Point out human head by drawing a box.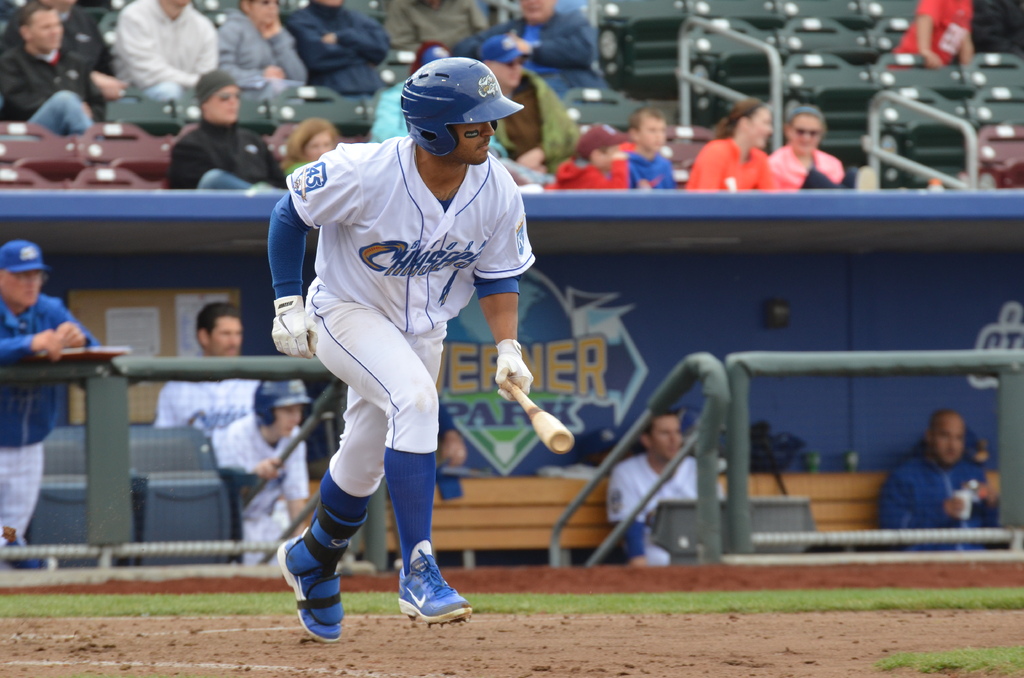
box=[926, 408, 970, 466].
